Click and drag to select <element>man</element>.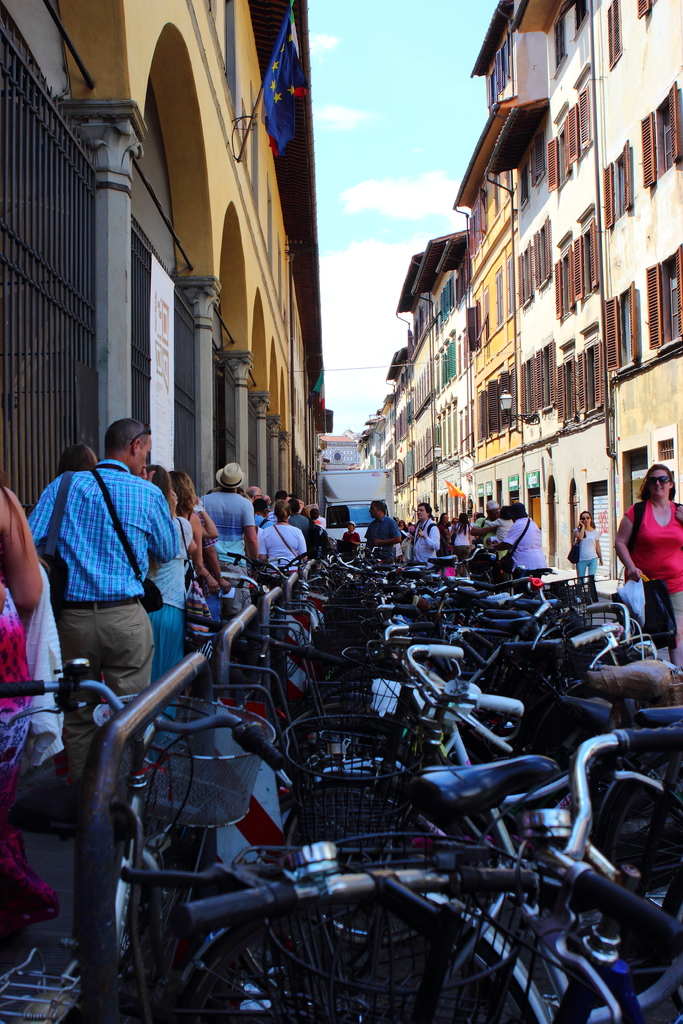
Selection: rect(340, 519, 363, 554).
